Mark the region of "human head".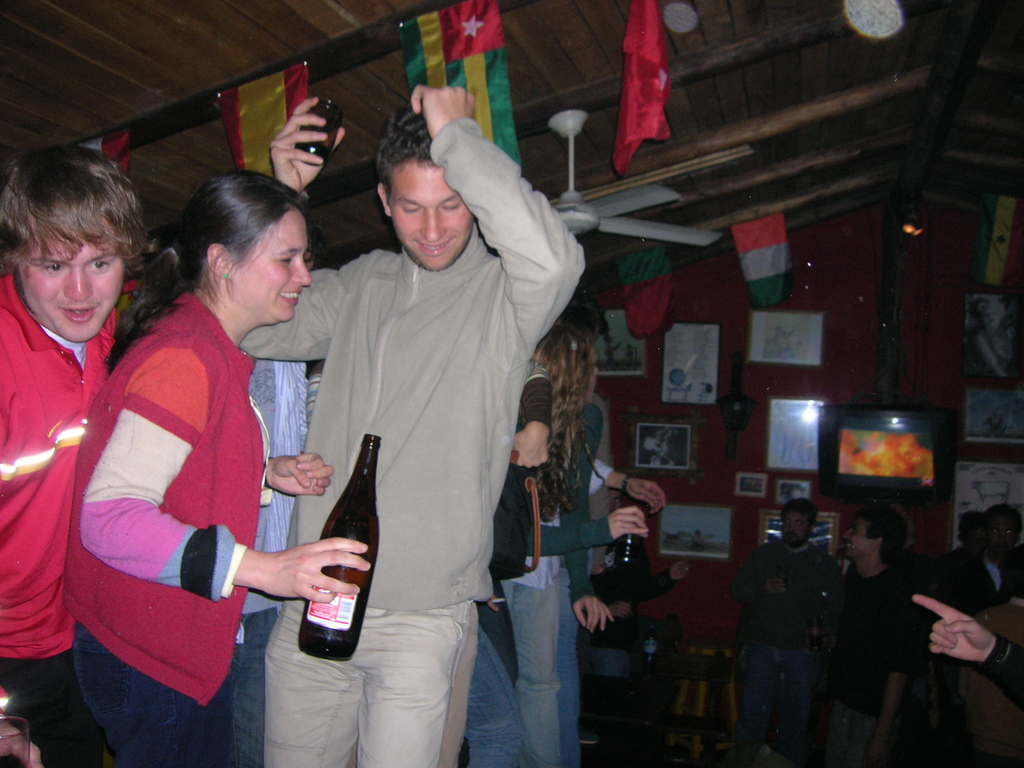
Region: bbox=(544, 323, 599, 405).
